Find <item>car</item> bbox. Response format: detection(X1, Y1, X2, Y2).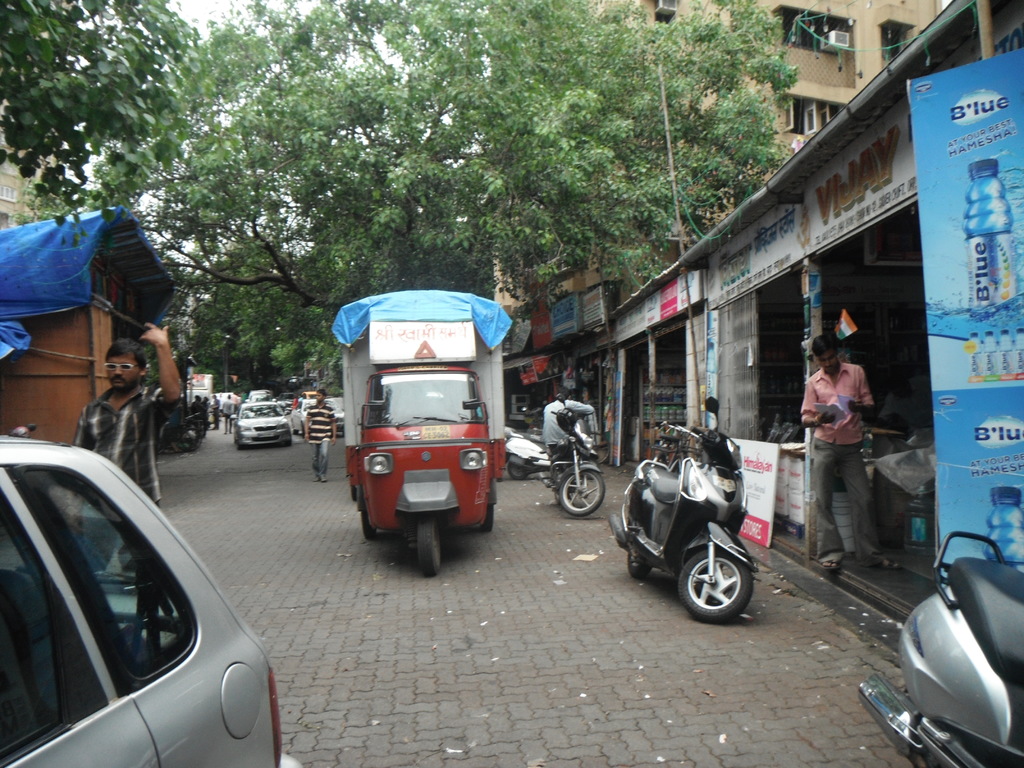
detection(0, 440, 259, 767).
